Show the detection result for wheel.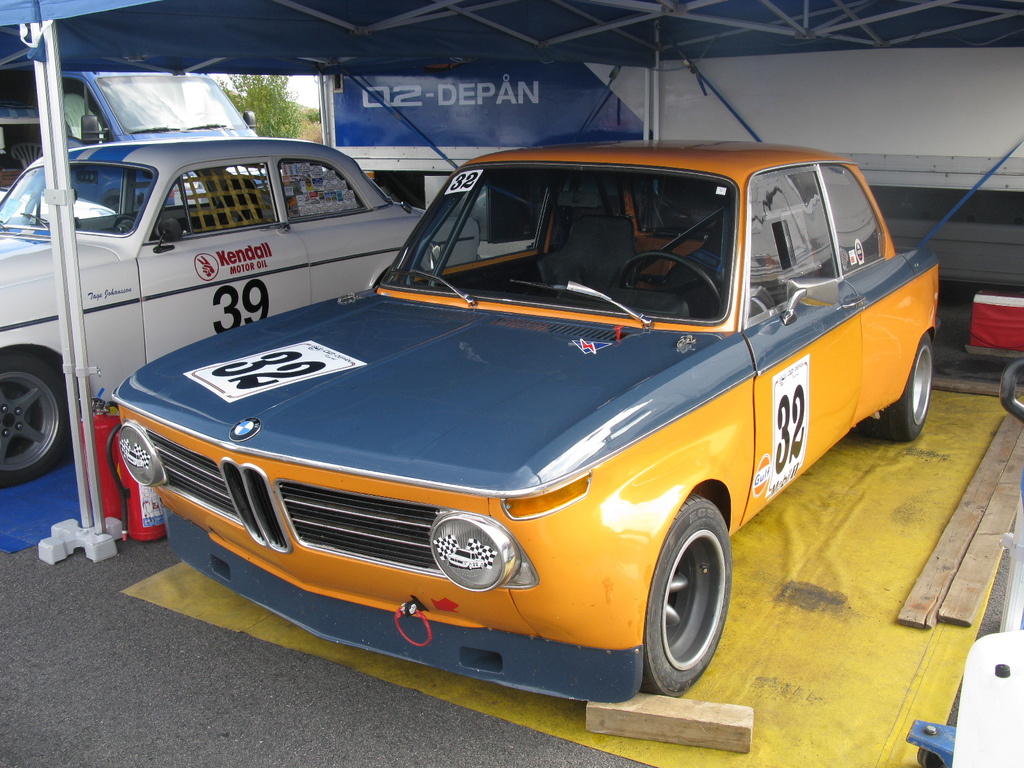
pyautogui.locateOnScreen(618, 250, 721, 305).
